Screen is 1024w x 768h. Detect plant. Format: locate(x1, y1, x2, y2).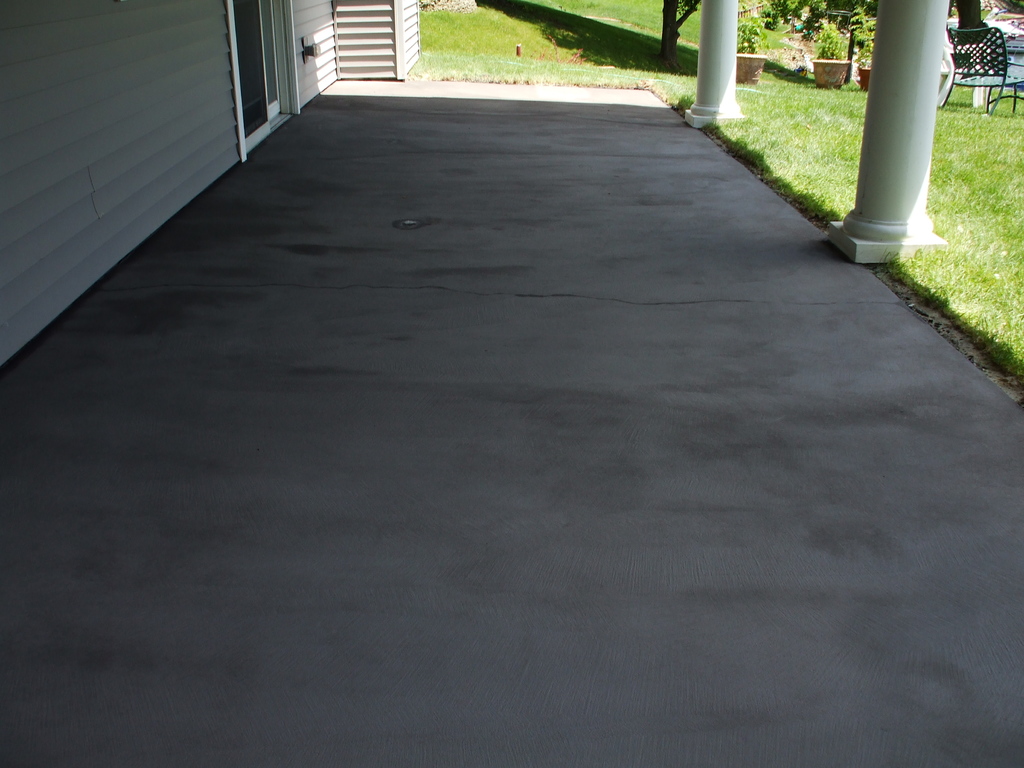
locate(847, 0, 881, 61).
